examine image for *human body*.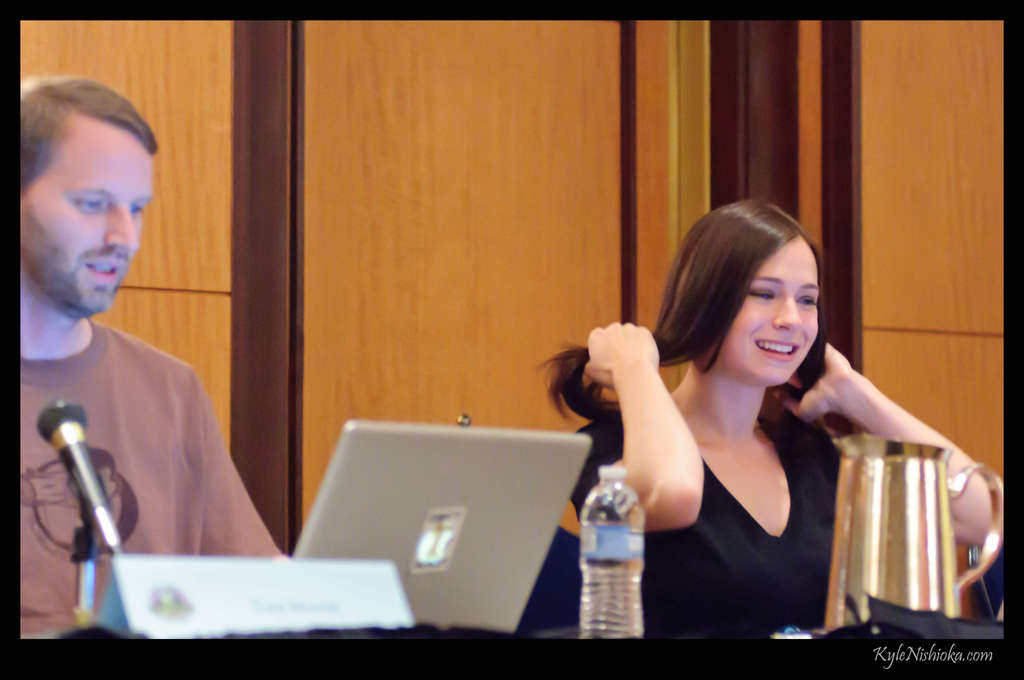
Examination result: bbox=[20, 70, 296, 639].
